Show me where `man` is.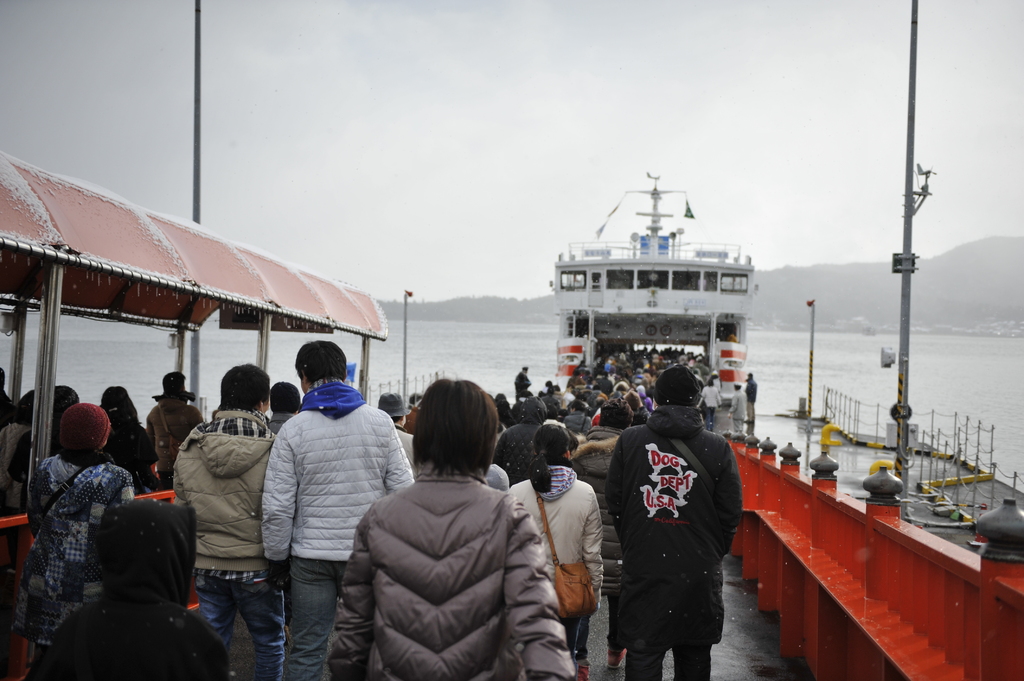
`man` is at [left=173, top=362, right=283, bottom=680].
